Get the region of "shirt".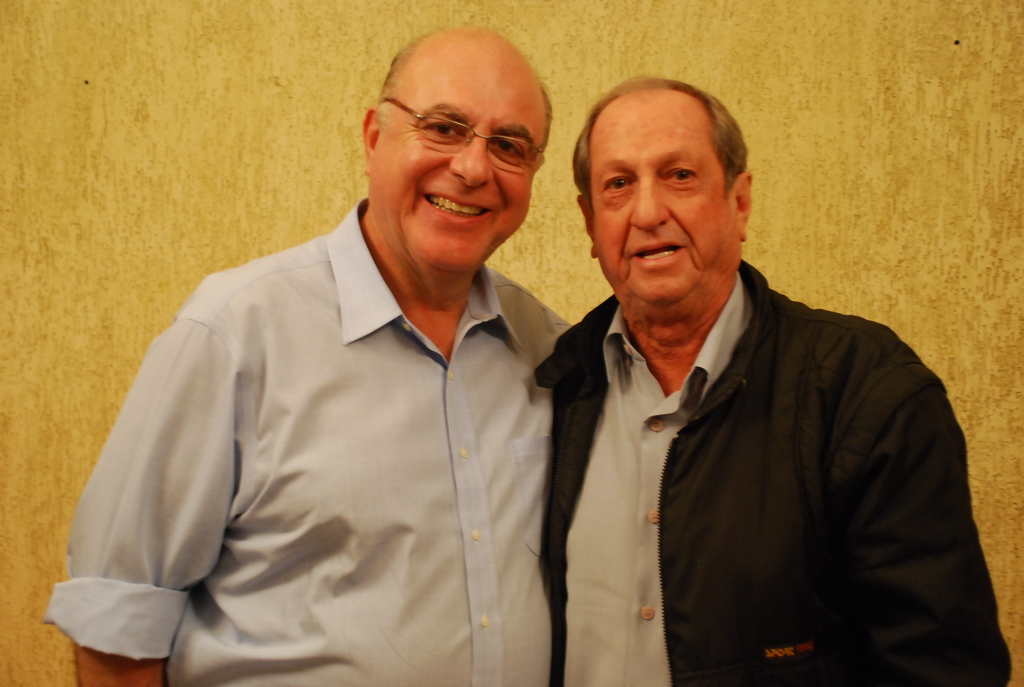
crop(36, 193, 573, 686).
